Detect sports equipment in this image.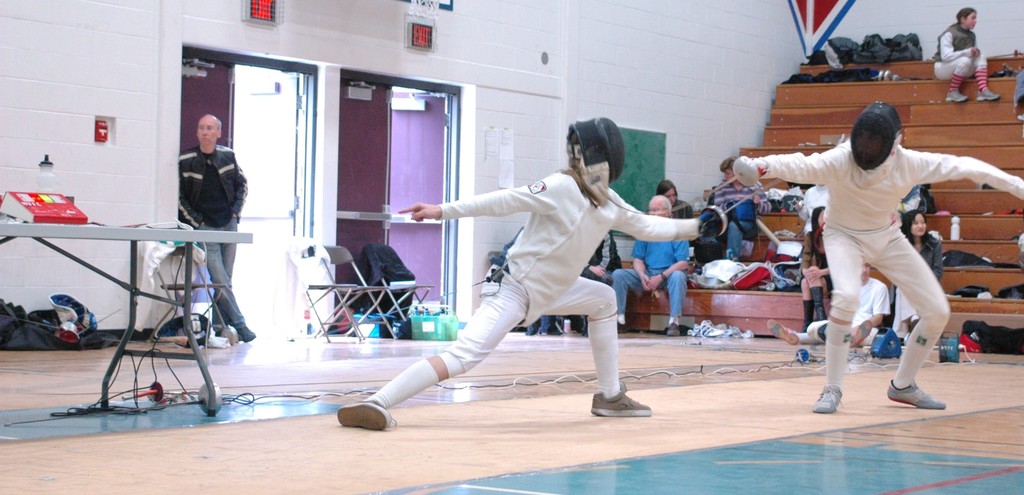
Detection: [846, 100, 901, 187].
